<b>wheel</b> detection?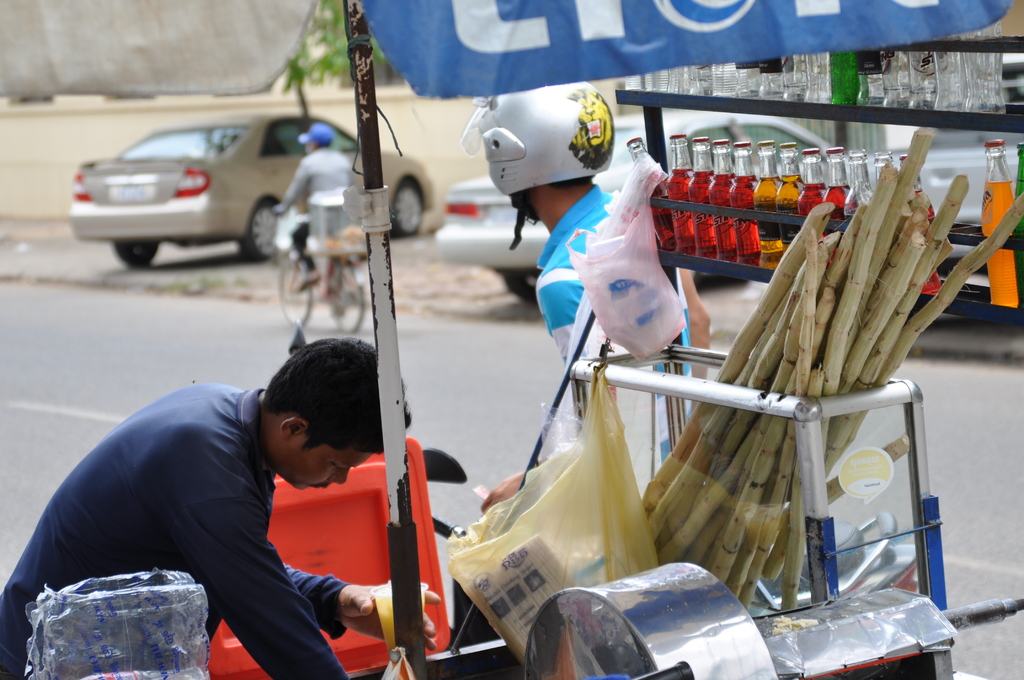
pyautogui.locateOnScreen(114, 241, 156, 270)
